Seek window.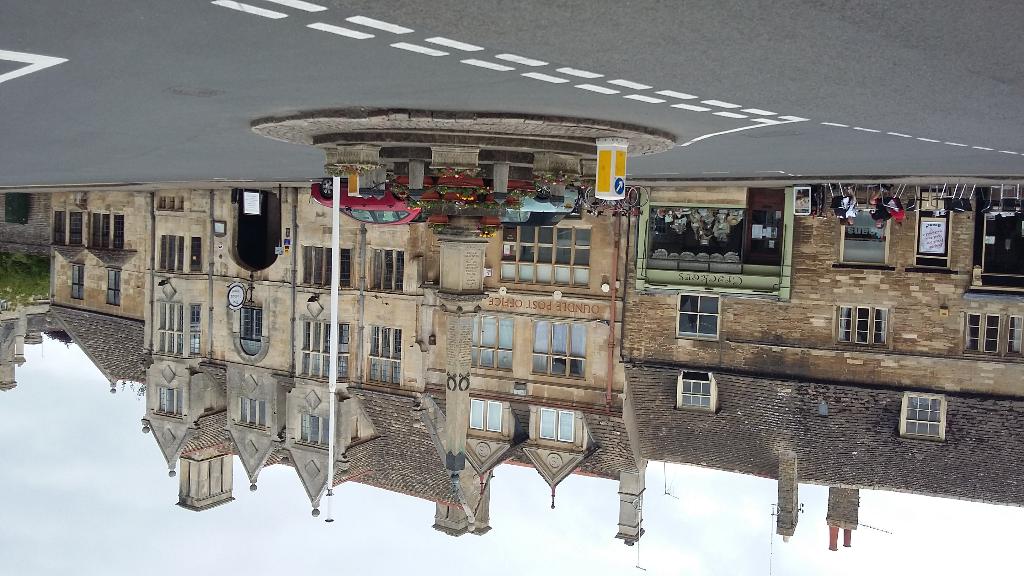
[467,397,507,442].
